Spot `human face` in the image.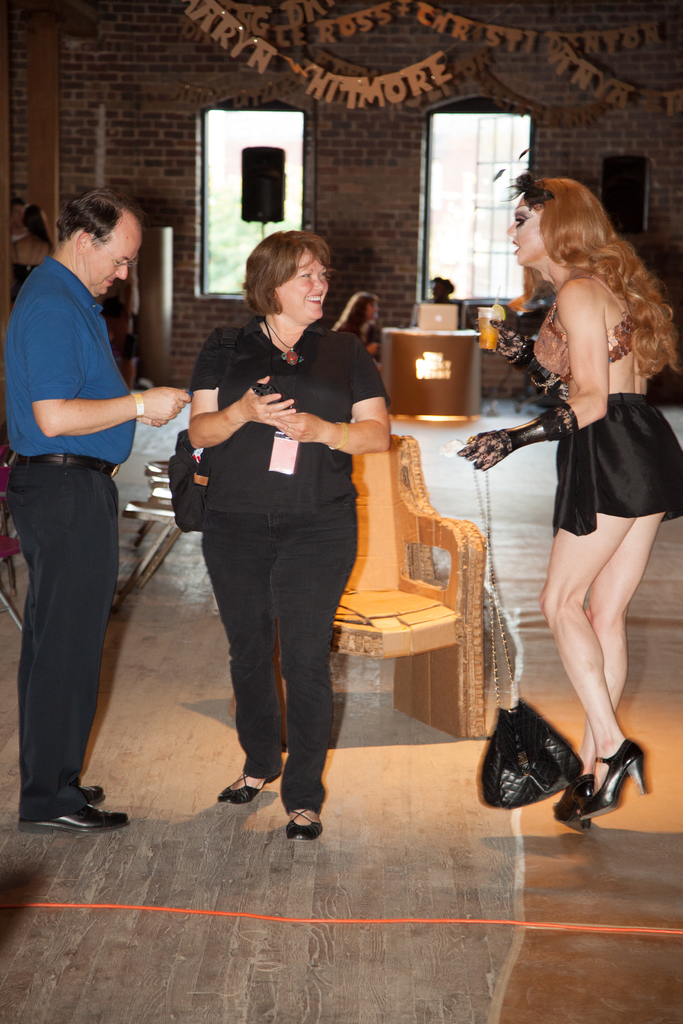
`human face` found at (left=369, top=301, right=377, bottom=316).
